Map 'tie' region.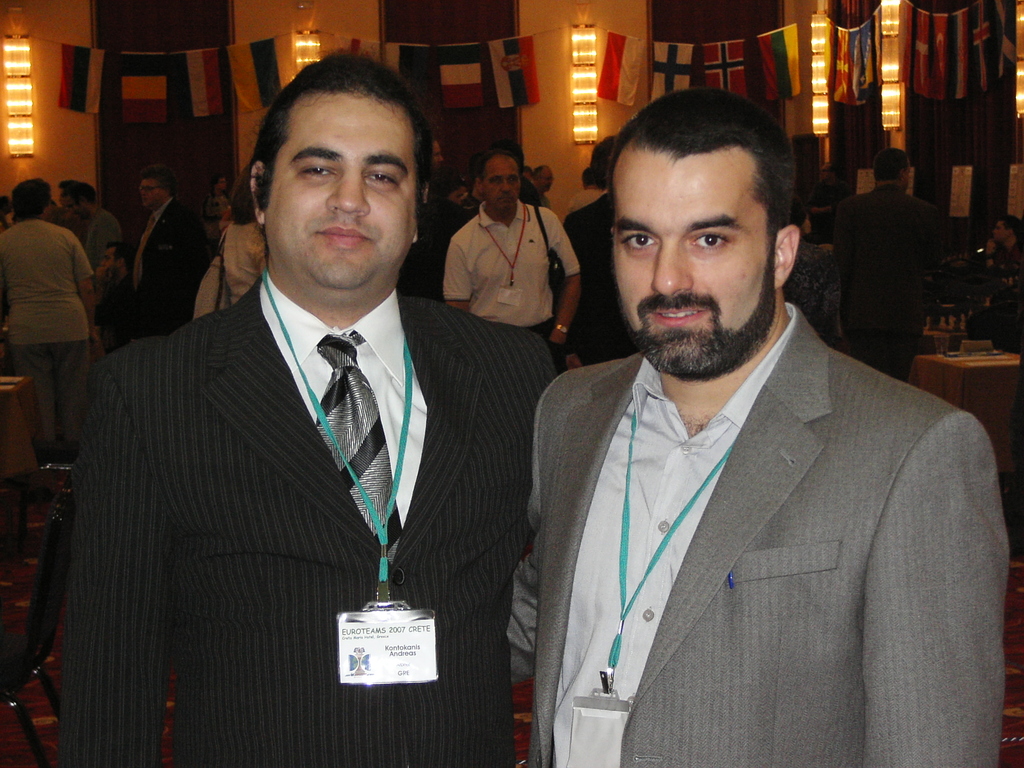
Mapped to 313 325 404 570.
